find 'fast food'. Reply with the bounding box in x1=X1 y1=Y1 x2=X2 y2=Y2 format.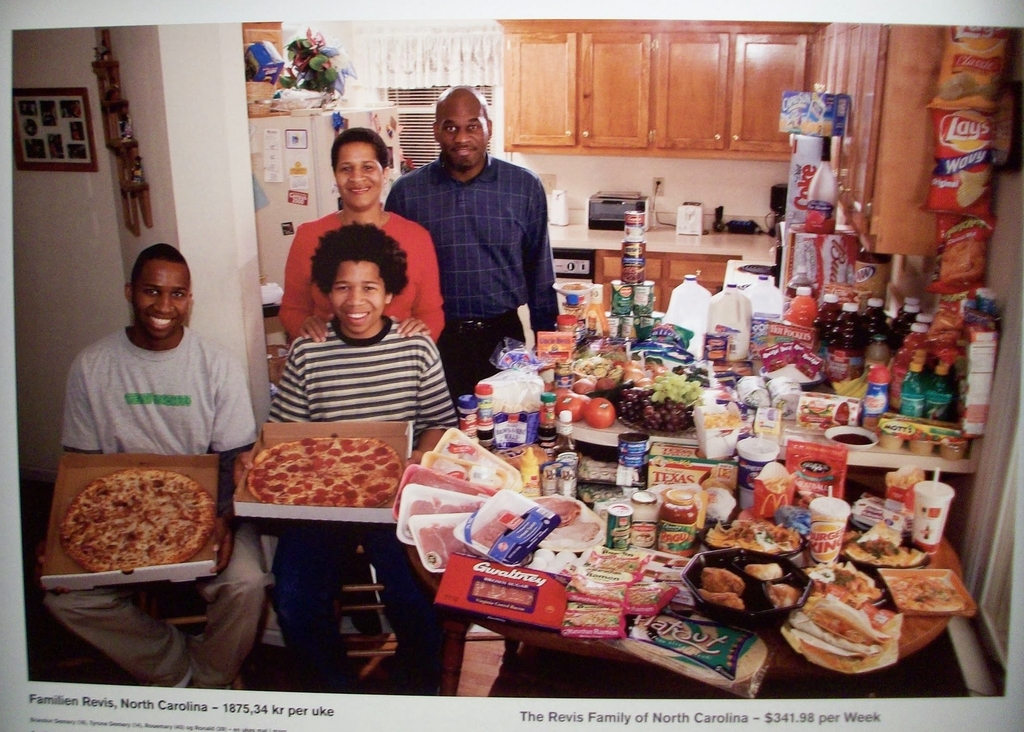
x1=840 y1=523 x2=912 y2=560.
